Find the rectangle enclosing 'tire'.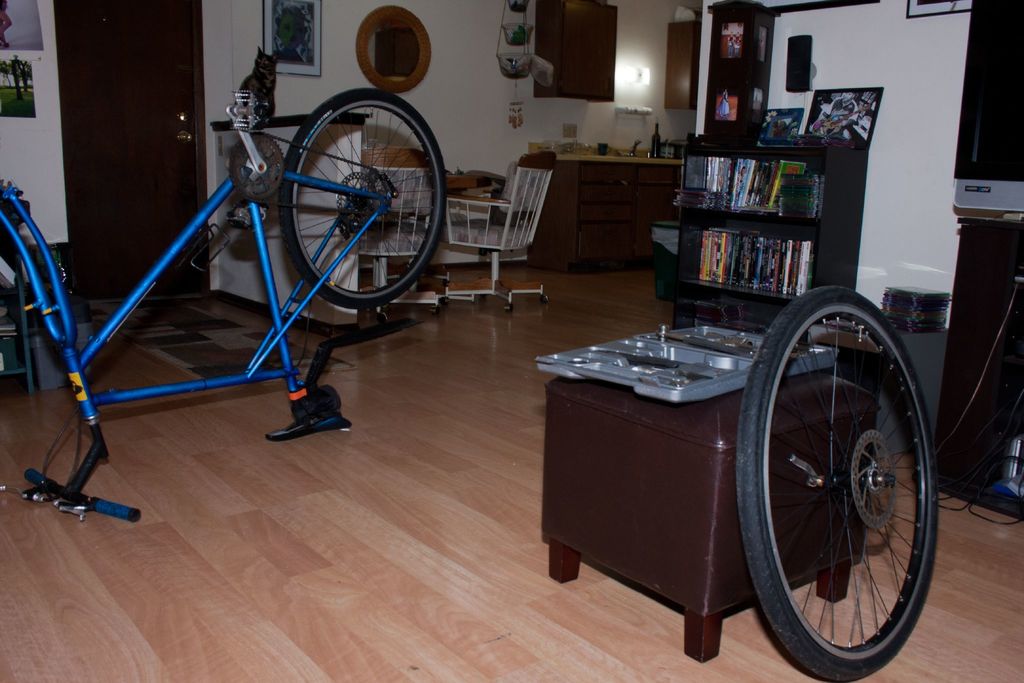
Rect(278, 87, 447, 308).
